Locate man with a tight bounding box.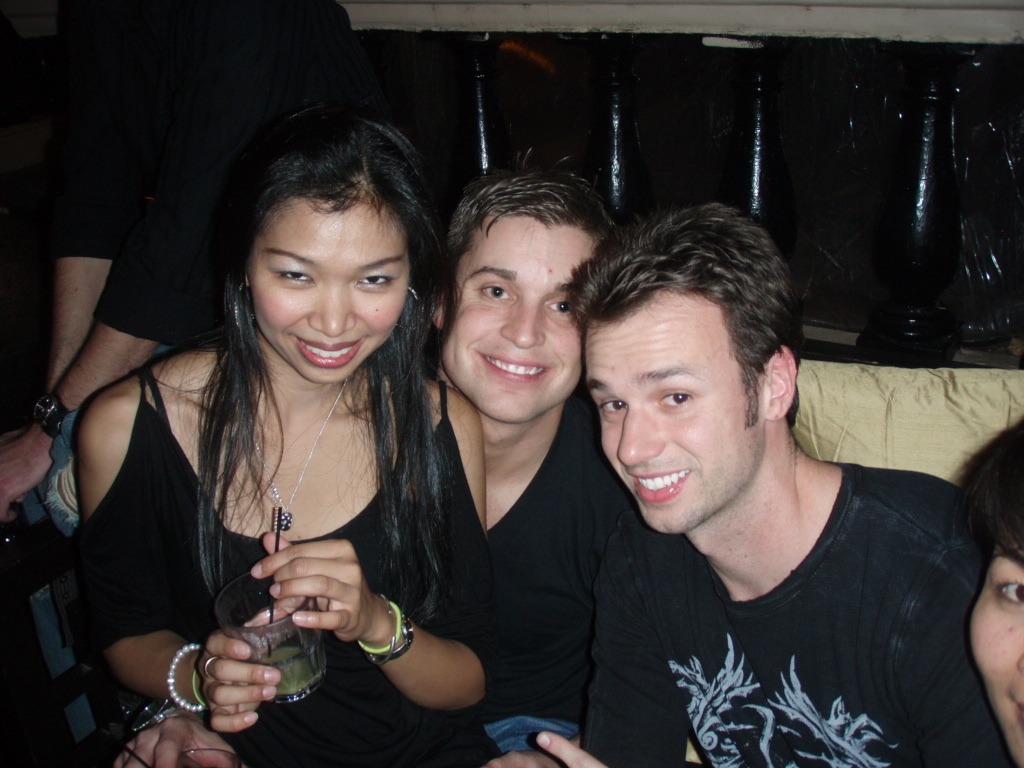
detection(423, 134, 653, 767).
